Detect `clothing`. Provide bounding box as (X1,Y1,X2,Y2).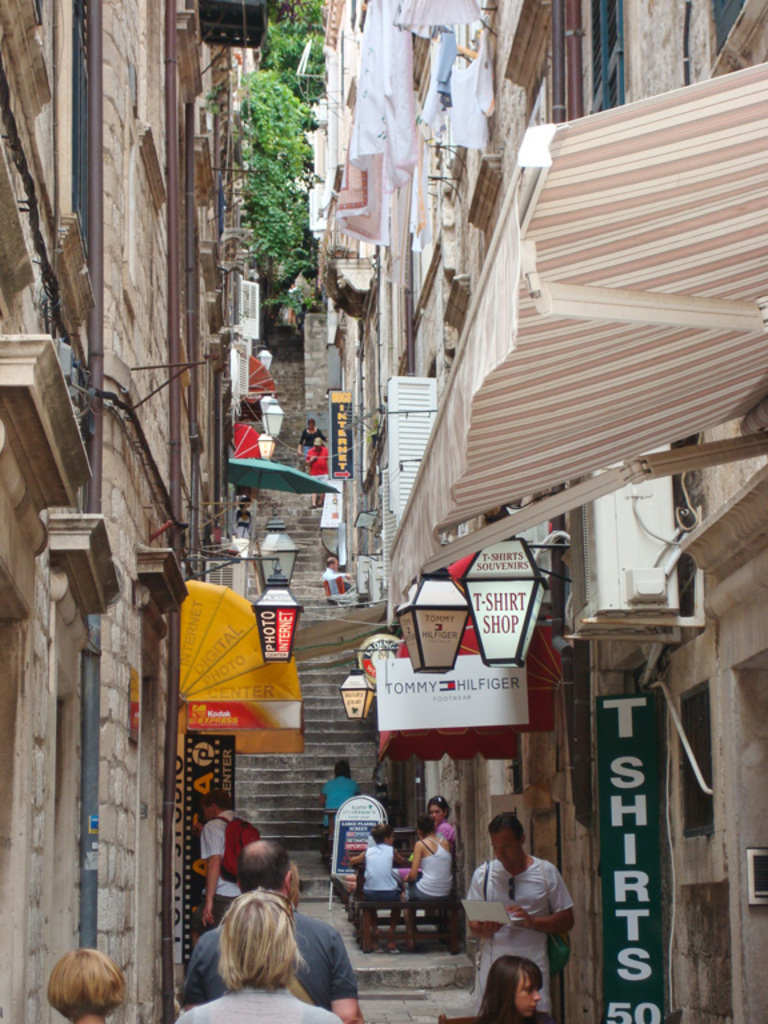
(176,972,347,1023).
